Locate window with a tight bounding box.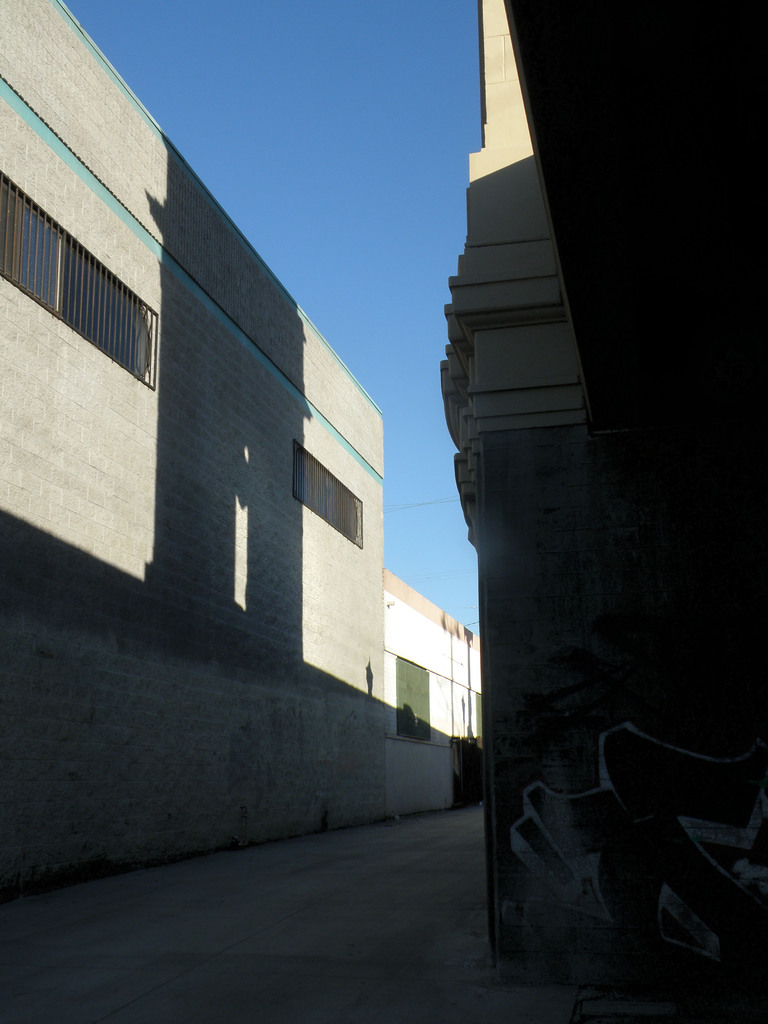
pyautogui.locateOnScreen(0, 163, 152, 370).
